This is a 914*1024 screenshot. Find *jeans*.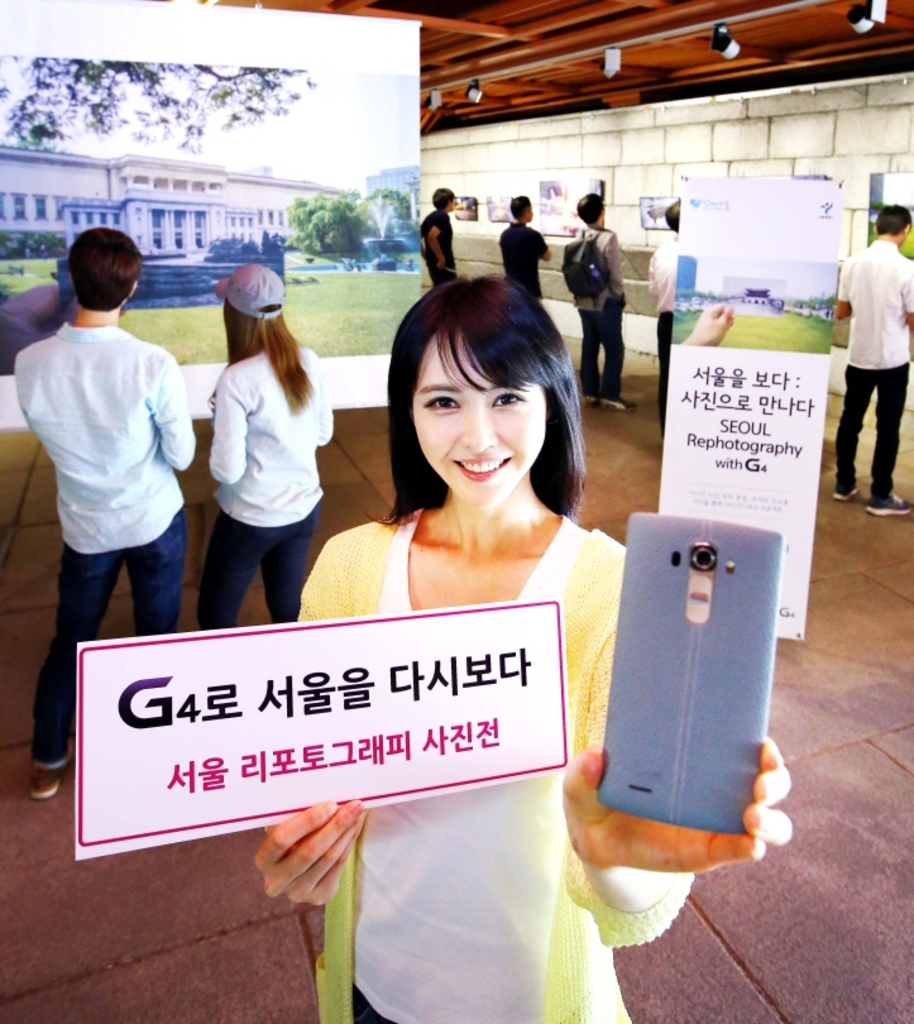
Bounding box: 30:504:200:777.
